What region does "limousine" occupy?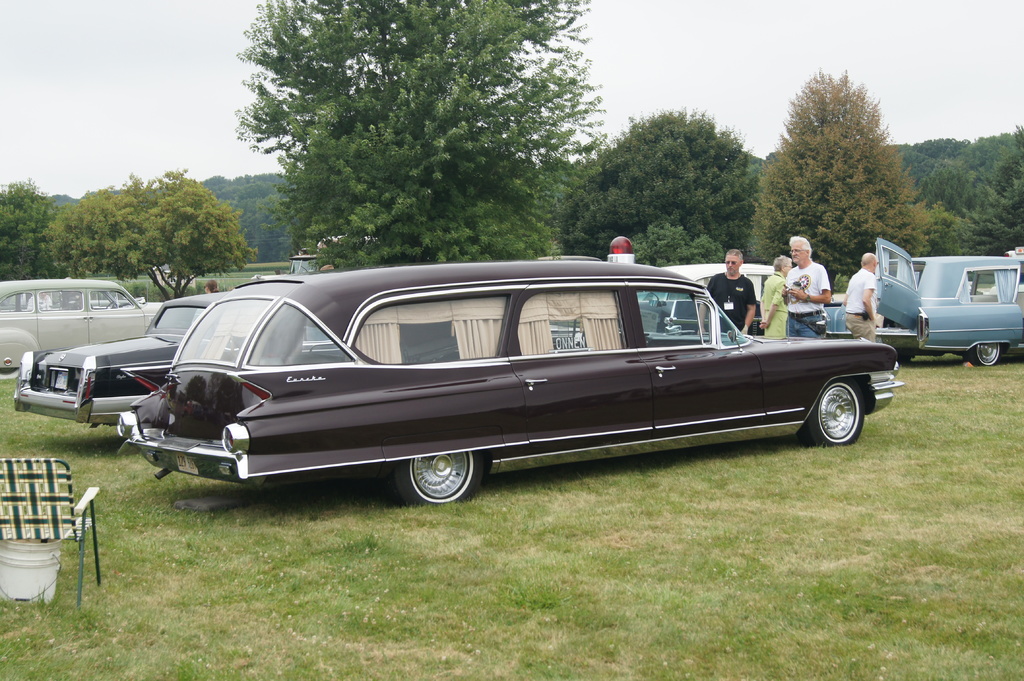
(left=91, top=271, right=919, bottom=523).
